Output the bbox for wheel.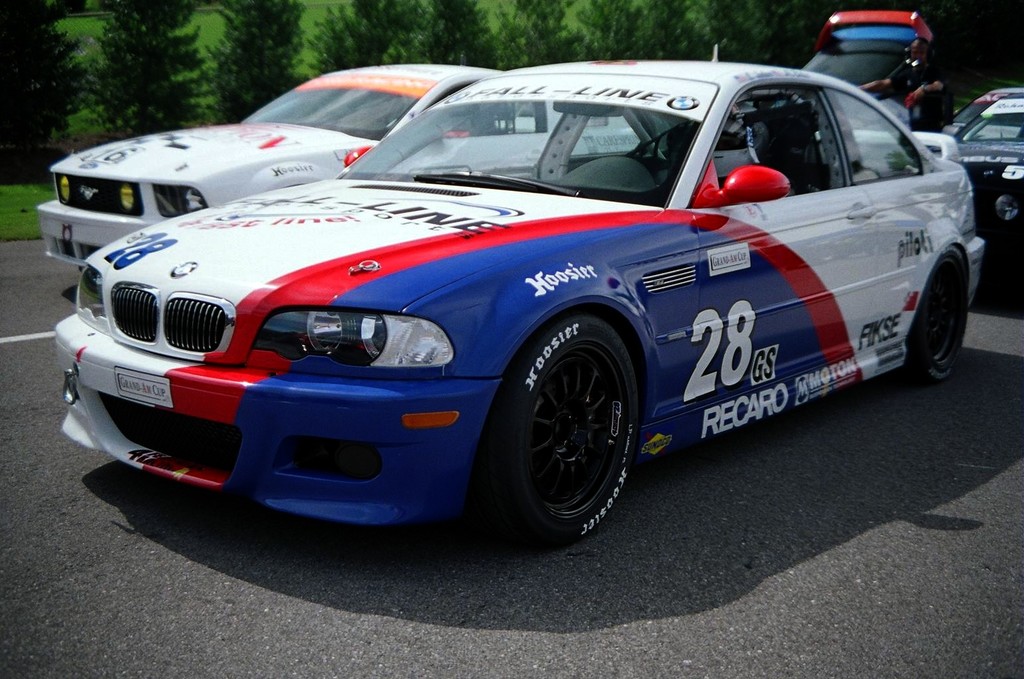
locate(911, 239, 978, 384).
